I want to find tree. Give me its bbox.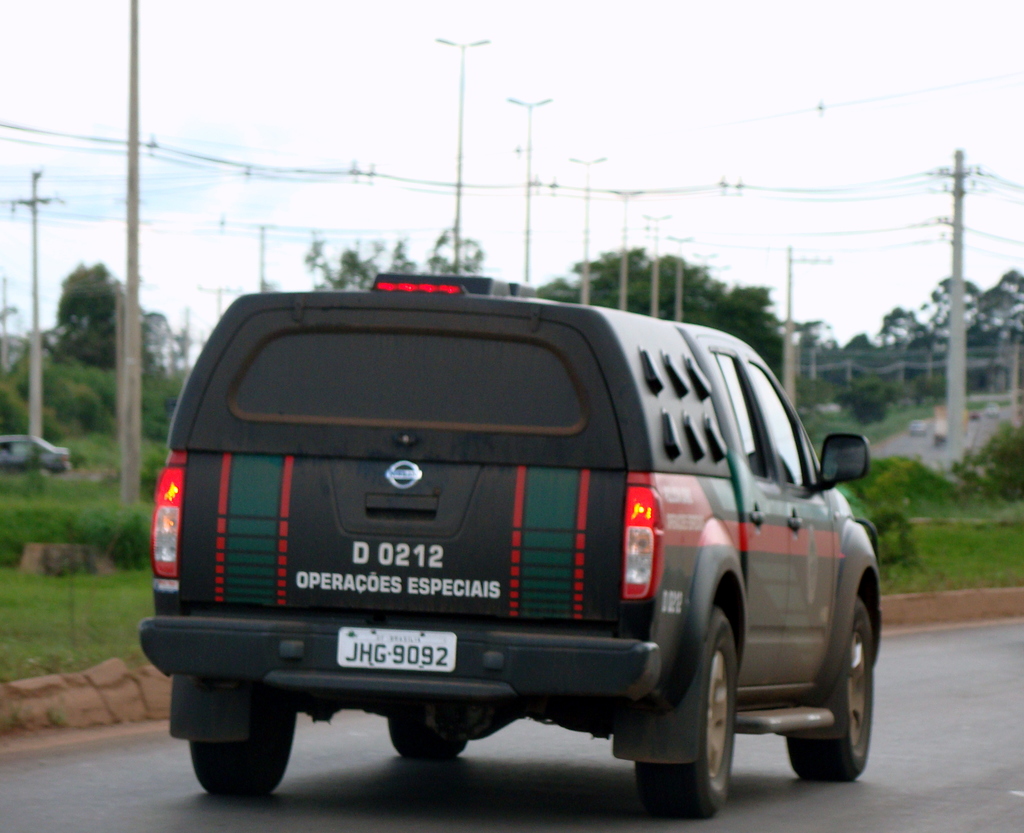
box(531, 244, 797, 383).
